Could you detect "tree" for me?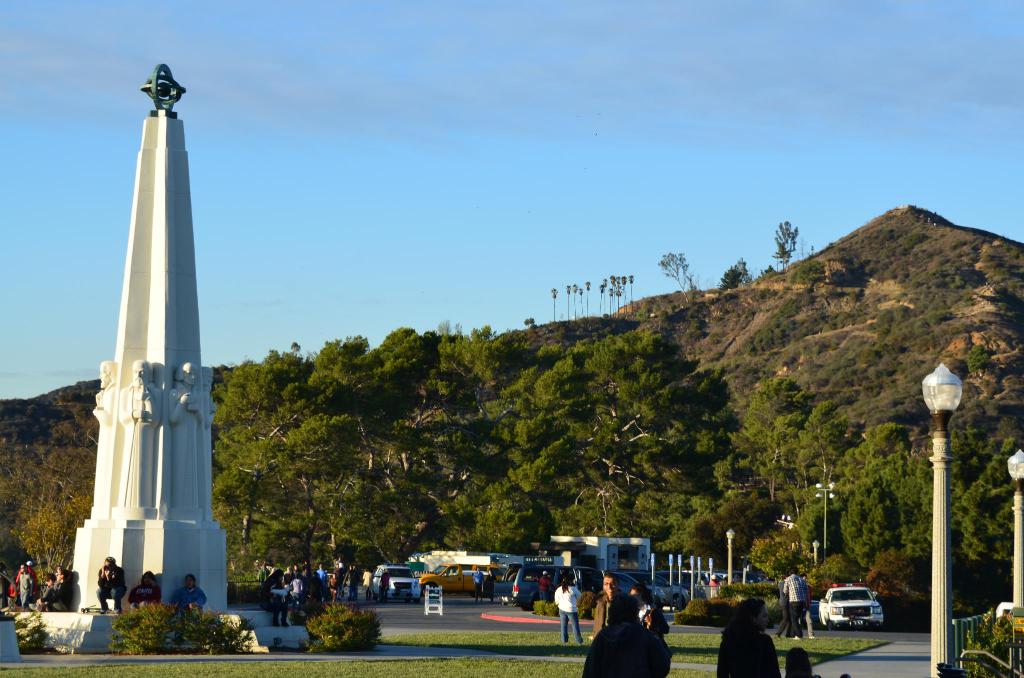
Detection result: (x1=775, y1=223, x2=803, y2=262).
